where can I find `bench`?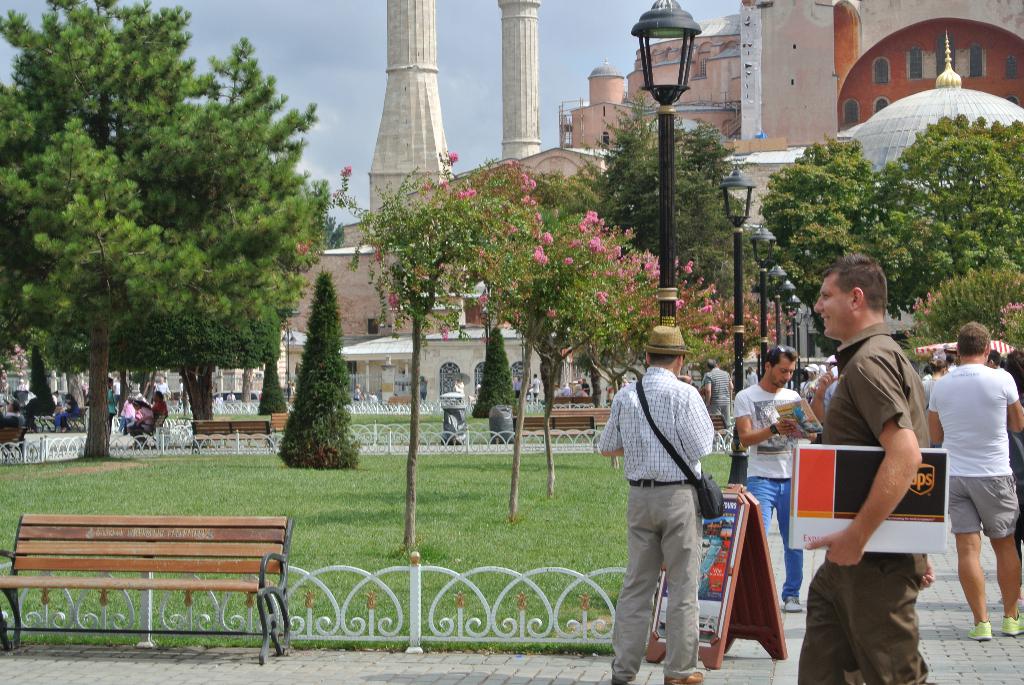
You can find it at (0, 425, 24, 450).
